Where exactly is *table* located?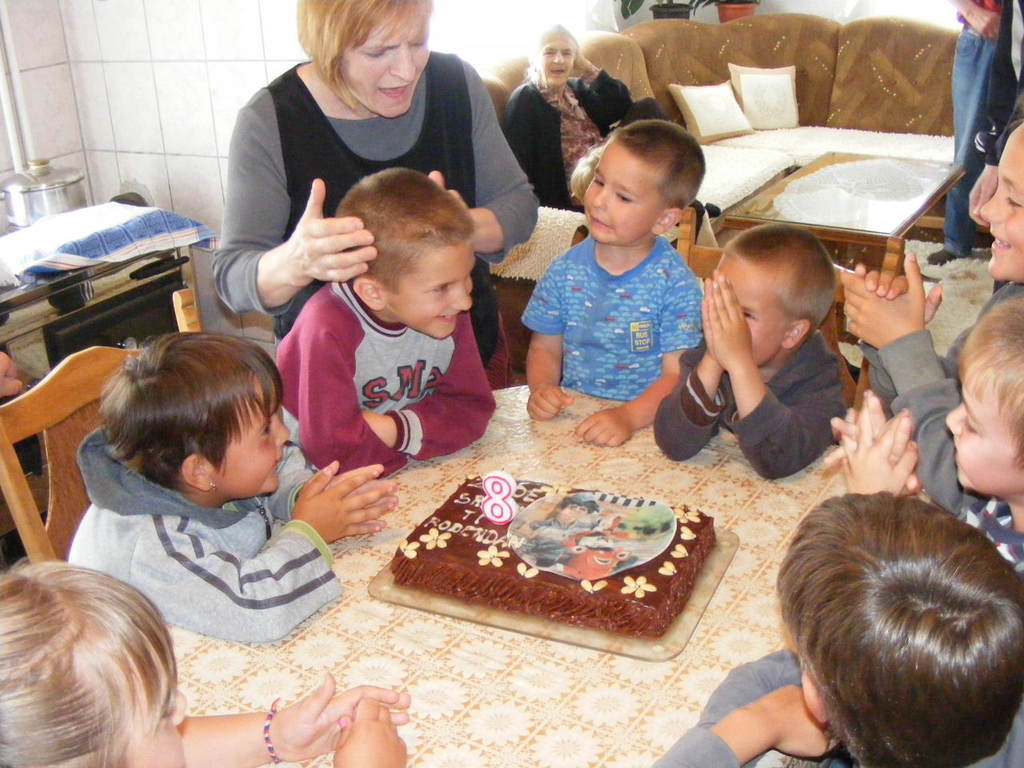
Its bounding box is (left=162, top=384, right=936, bottom=767).
